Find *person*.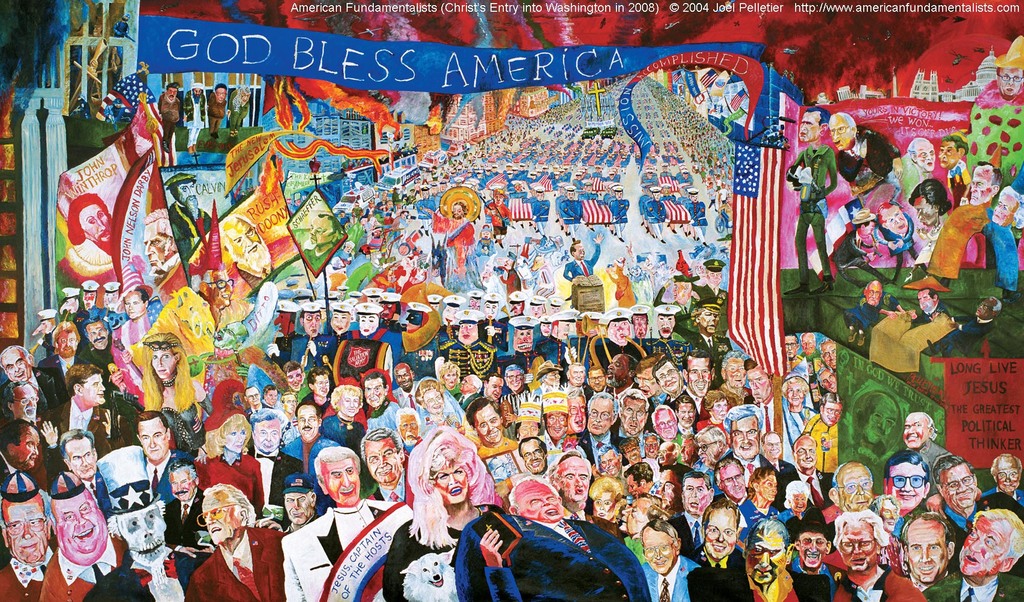
(781,330,798,359).
